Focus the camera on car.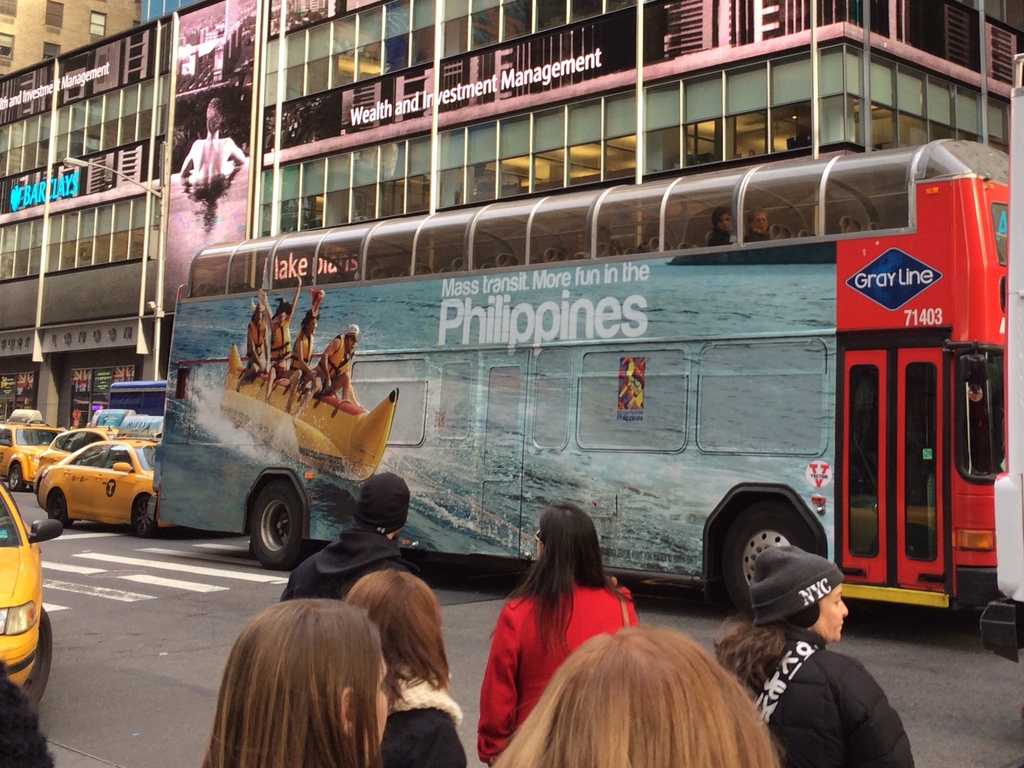
Focus region: select_region(17, 421, 166, 544).
